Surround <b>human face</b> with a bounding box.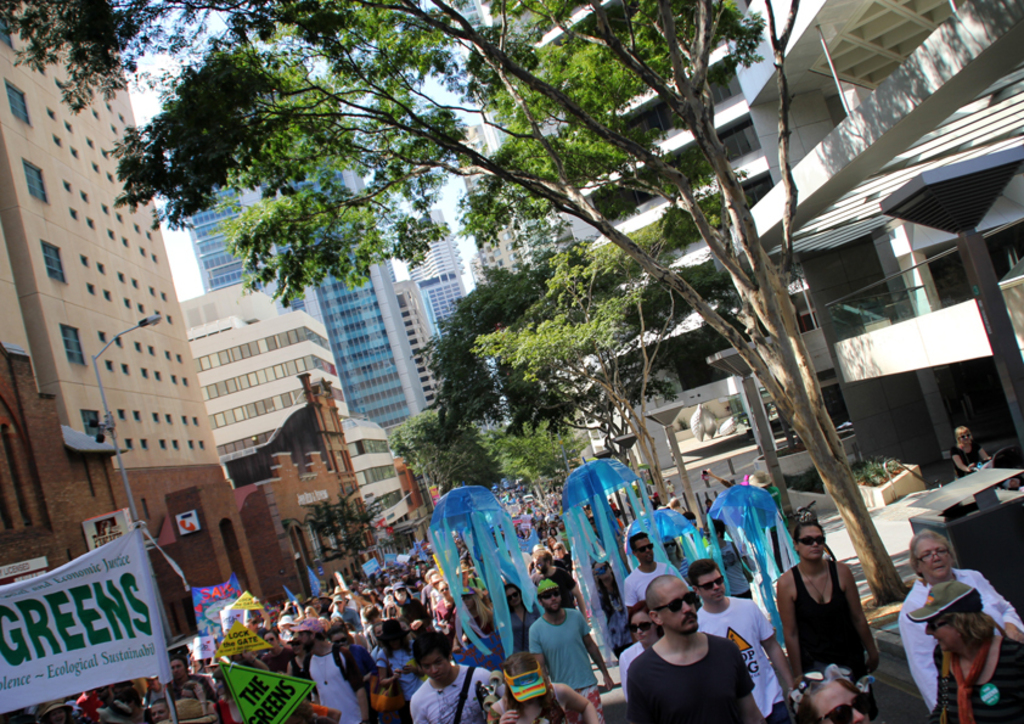
pyautogui.locateOnScreen(798, 523, 826, 562).
